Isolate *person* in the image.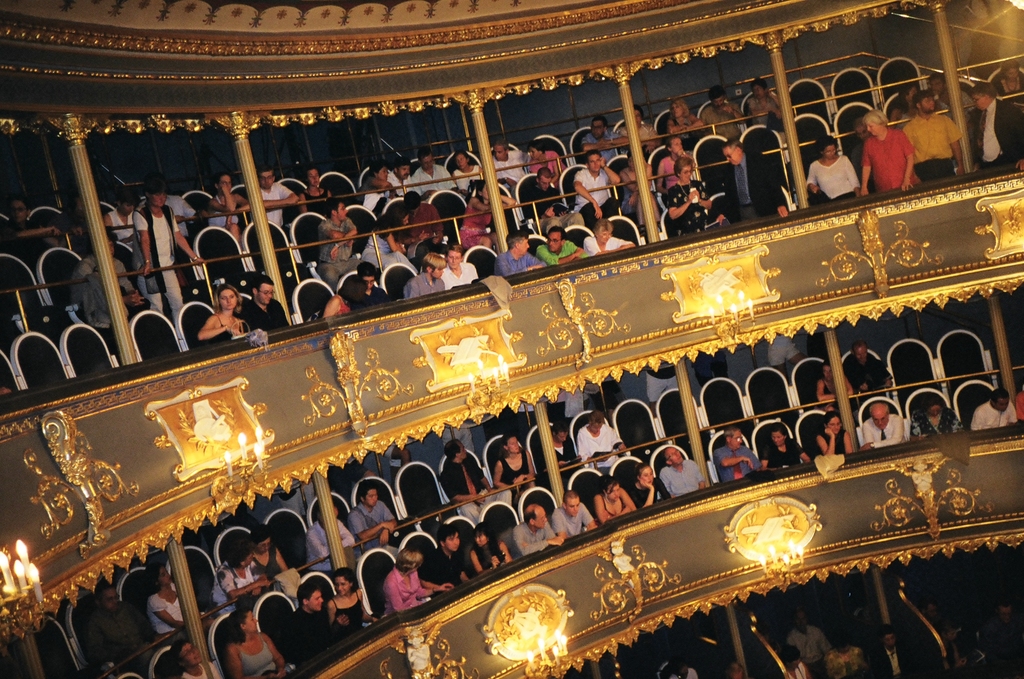
Isolated region: (left=861, top=404, right=906, bottom=449).
